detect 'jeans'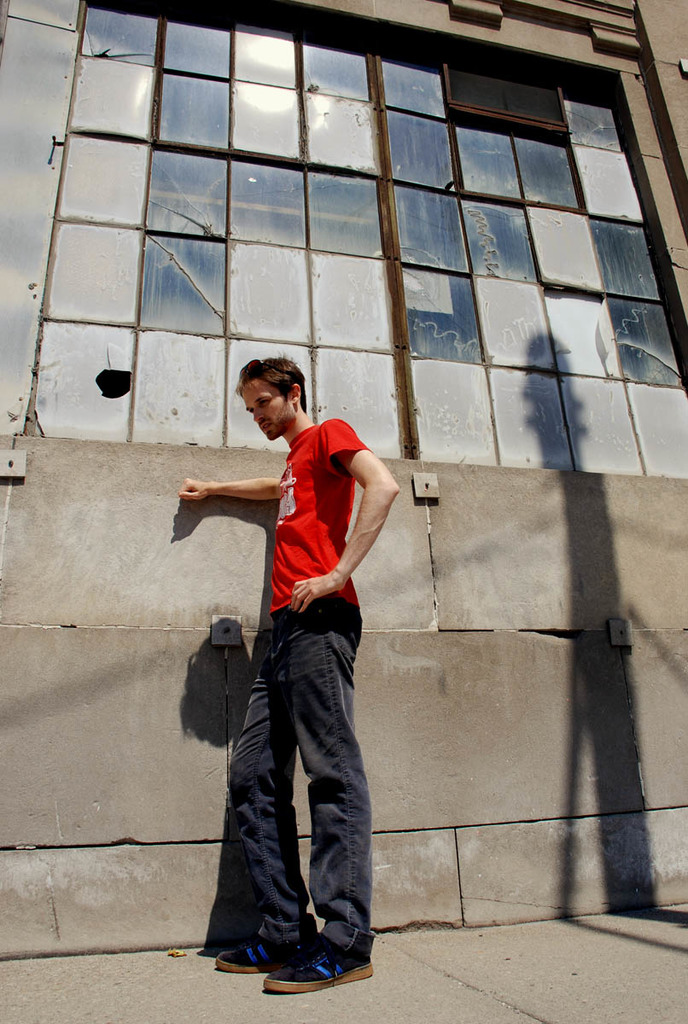
bbox=[202, 617, 383, 982]
